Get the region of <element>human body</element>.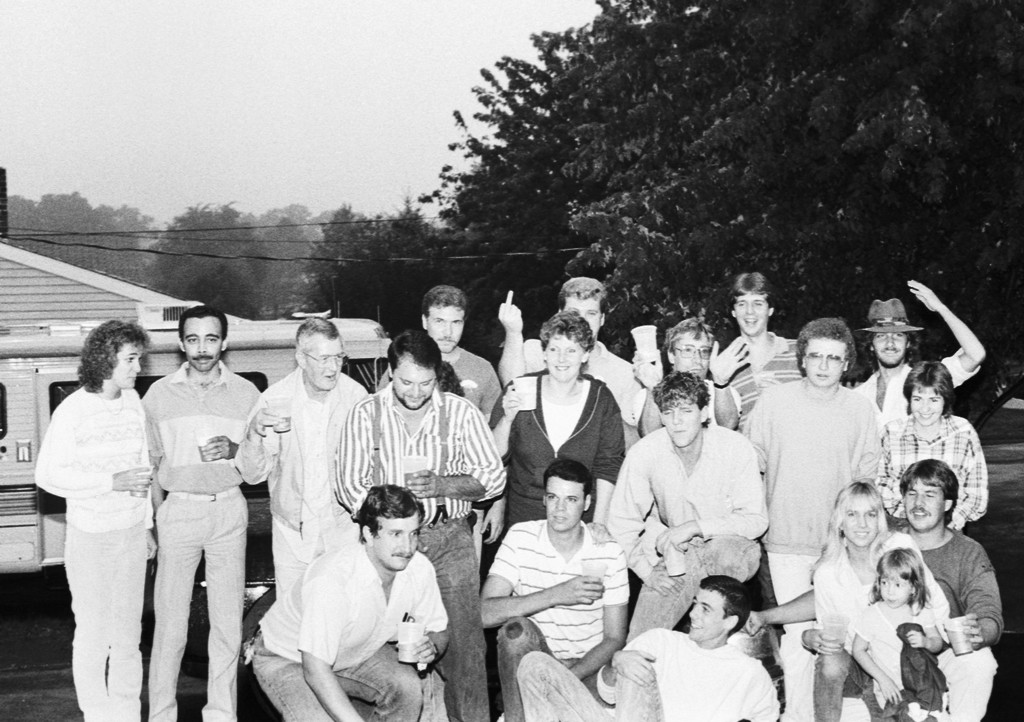
bbox=(742, 317, 883, 721).
